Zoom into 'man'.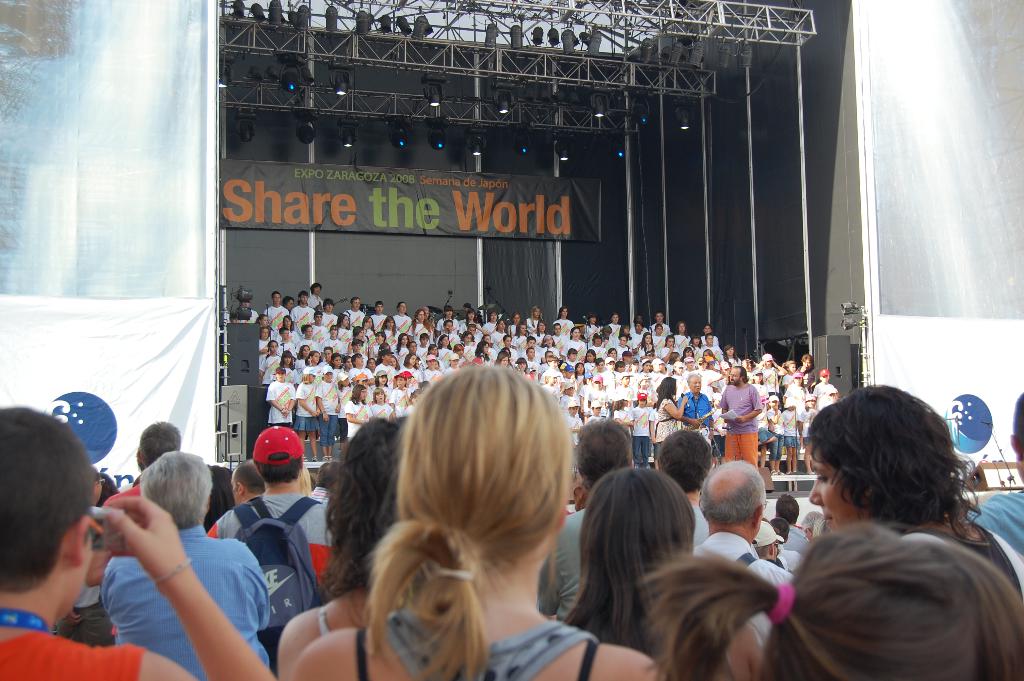
Zoom target: Rect(653, 429, 712, 554).
